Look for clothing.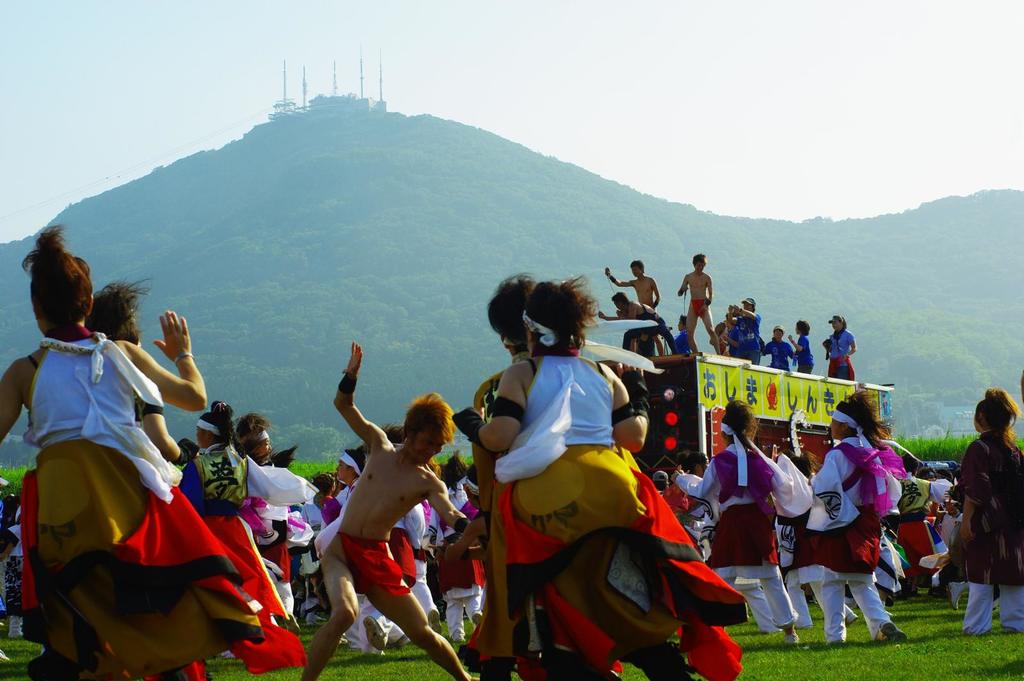
Found: (484, 428, 751, 680).
